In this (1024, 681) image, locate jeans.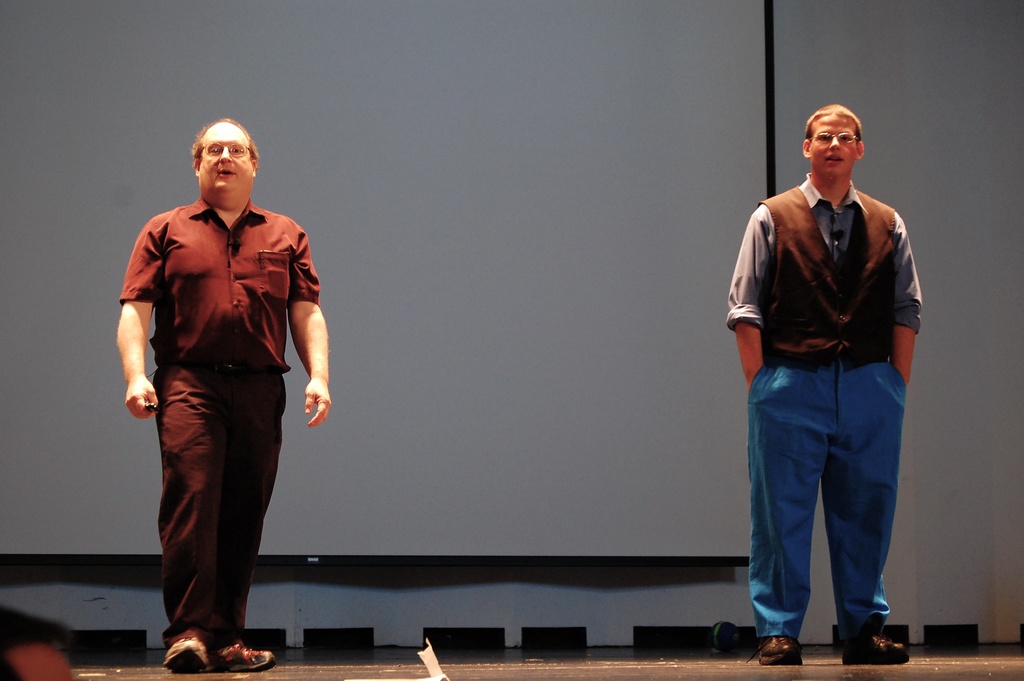
Bounding box: <region>751, 352, 920, 653</region>.
